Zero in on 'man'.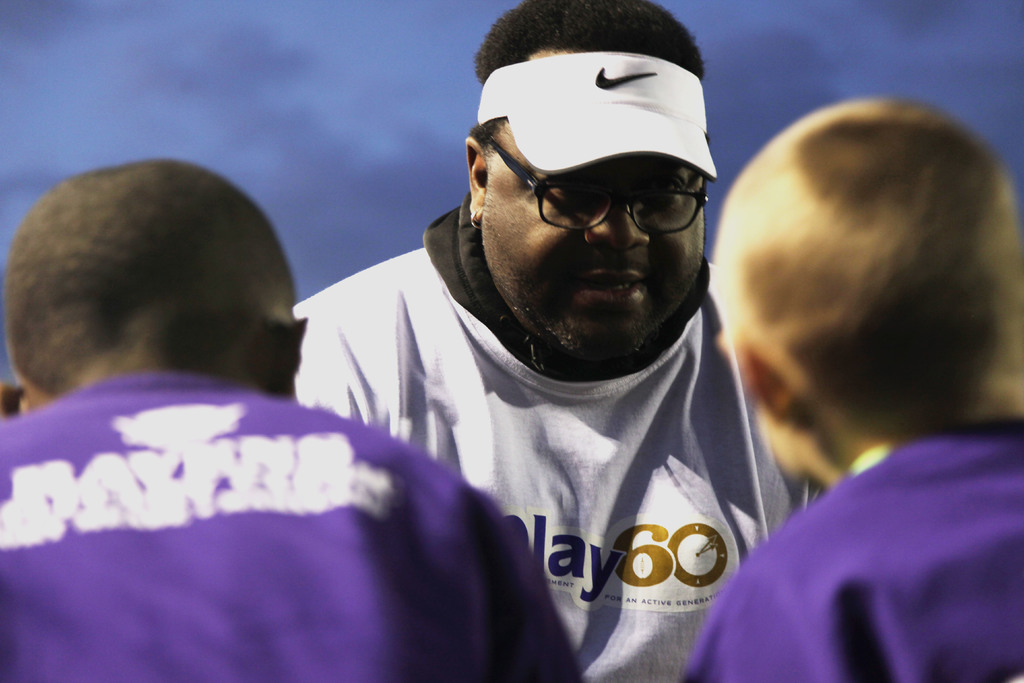
Zeroed in: [0, 155, 577, 682].
